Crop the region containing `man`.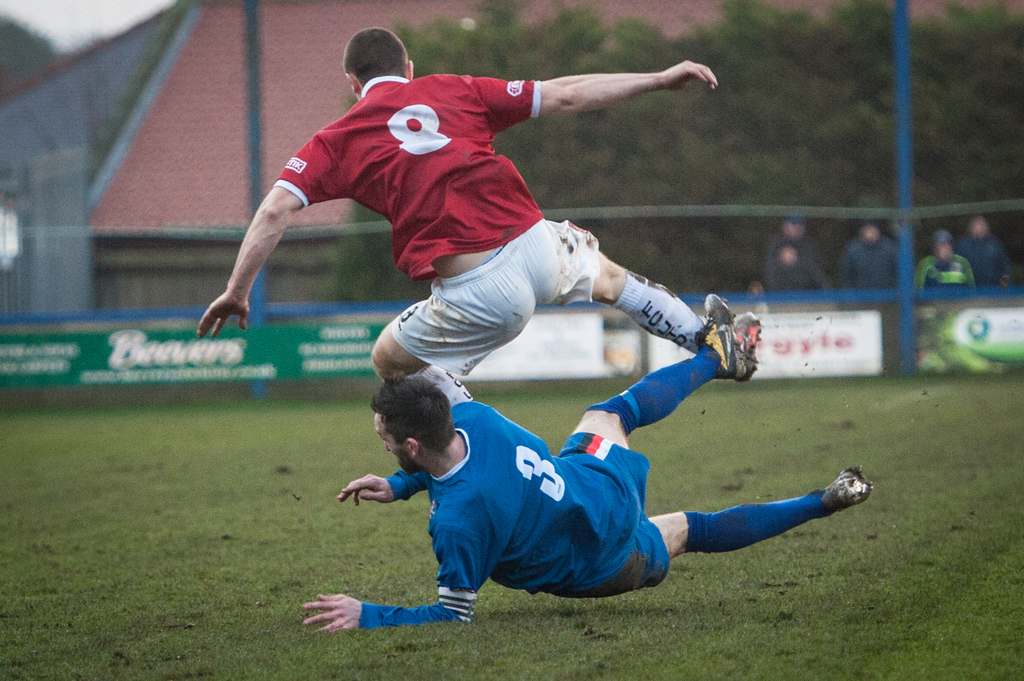
Crop region: l=832, t=217, r=898, b=293.
